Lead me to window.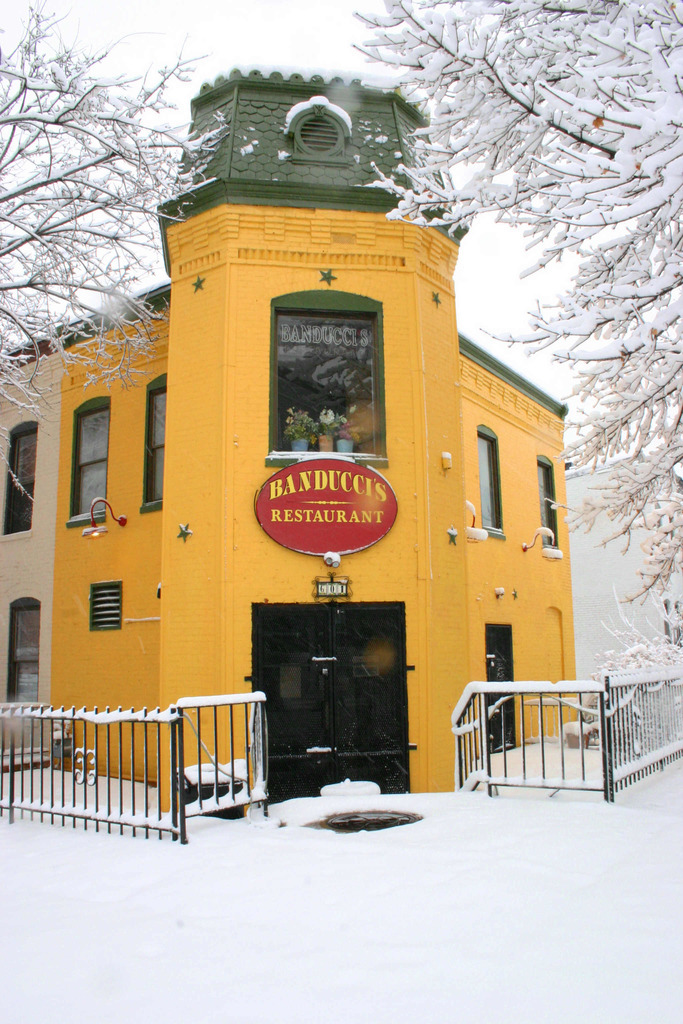
Lead to left=268, top=291, right=397, bottom=472.
